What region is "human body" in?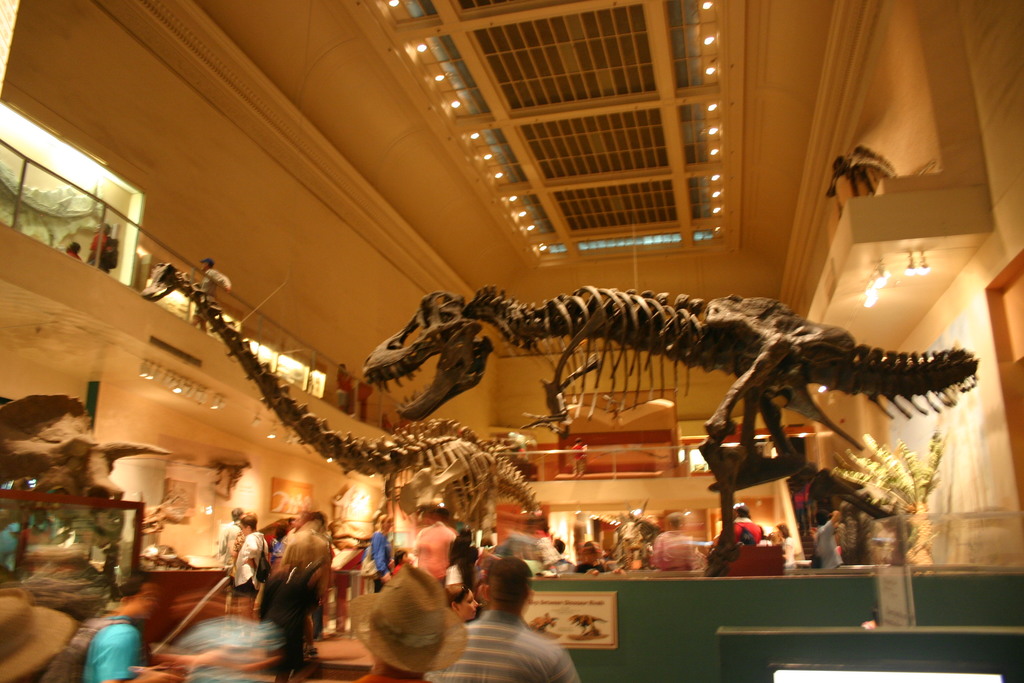
l=369, t=533, r=398, b=587.
